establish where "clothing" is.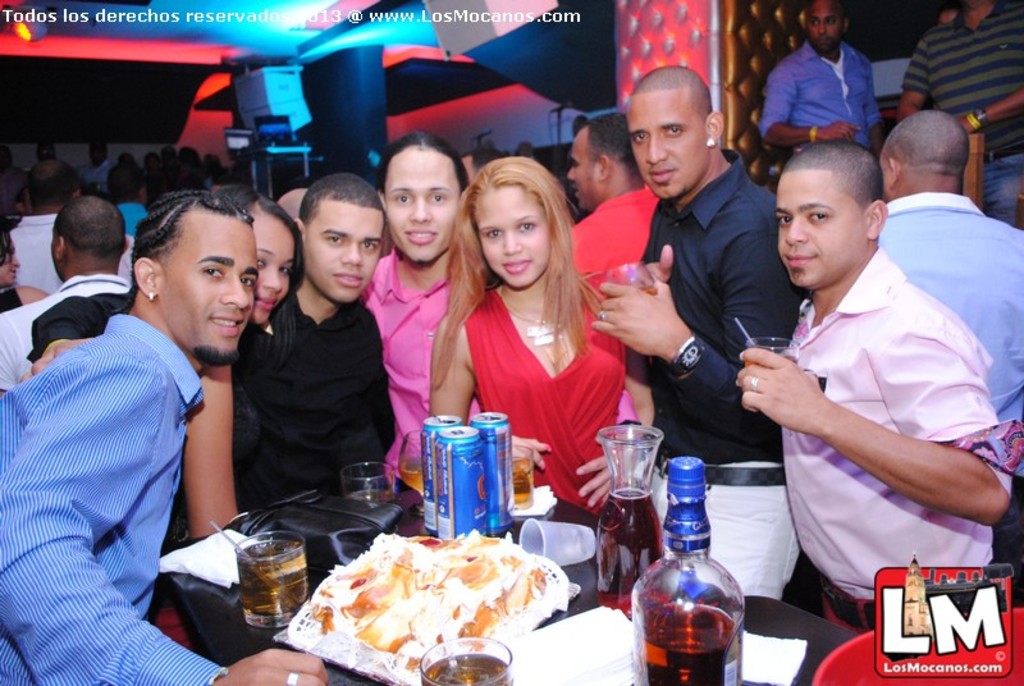
Established at [x1=440, y1=282, x2=632, y2=536].
